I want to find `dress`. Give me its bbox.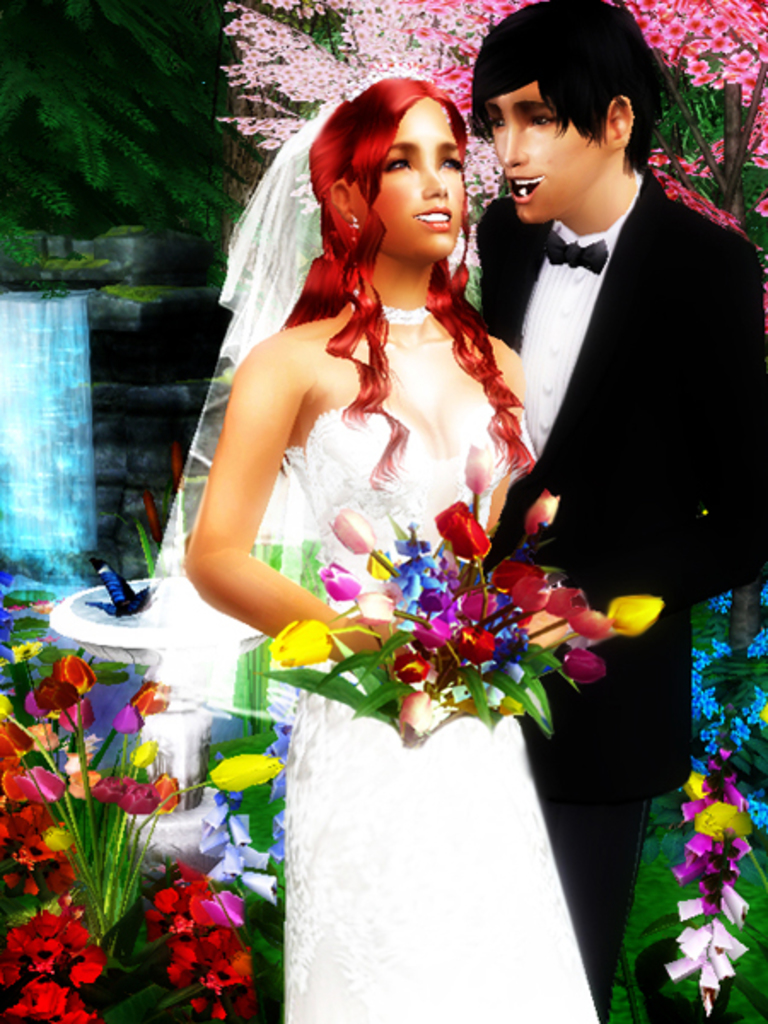
left=283, top=408, right=596, bottom=1022.
